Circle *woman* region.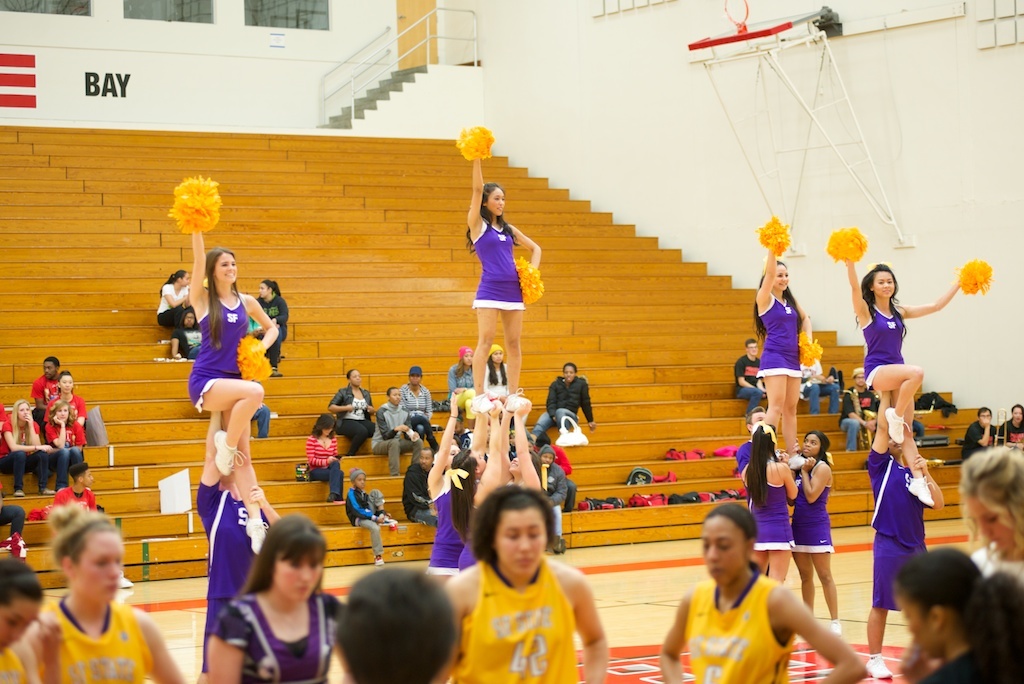
Region: select_region(46, 371, 85, 429).
